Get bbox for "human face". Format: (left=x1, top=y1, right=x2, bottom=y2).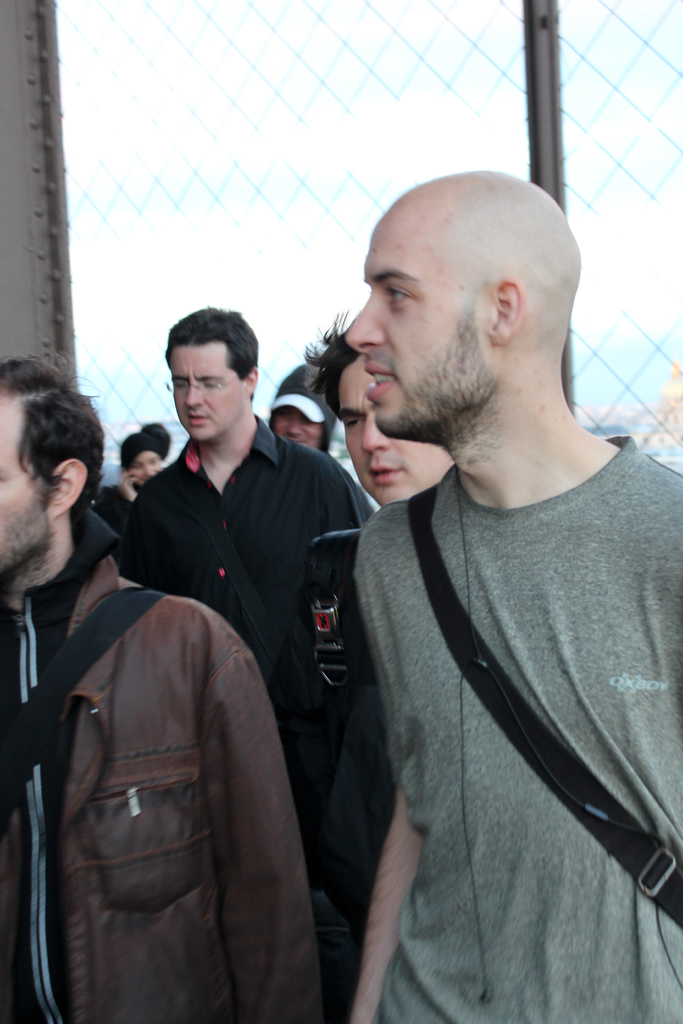
(left=167, top=349, right=244, bottom=438).
